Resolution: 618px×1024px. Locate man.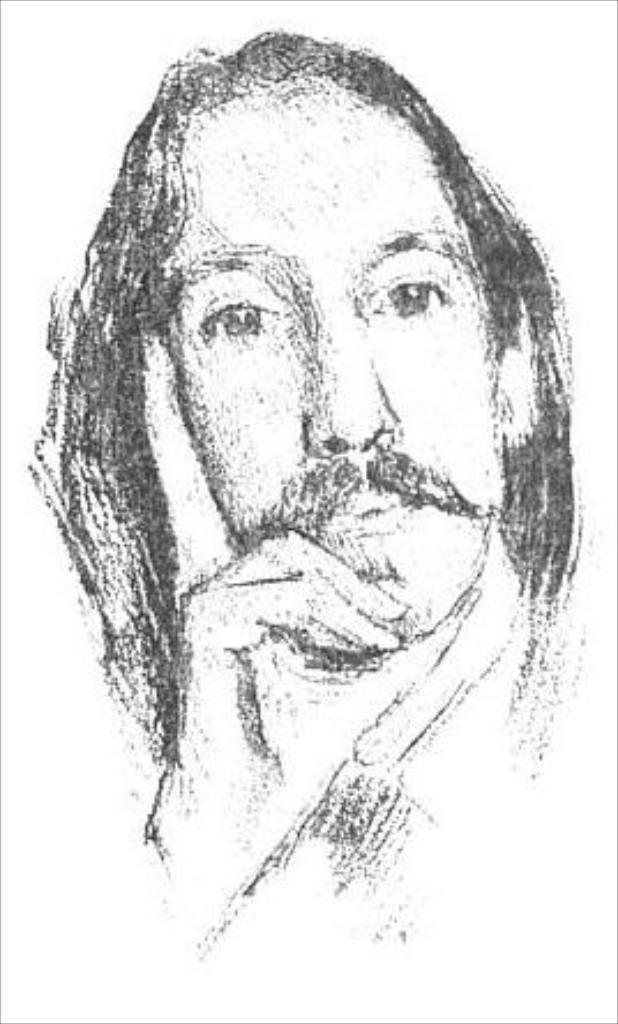
(0,25,606,966).
